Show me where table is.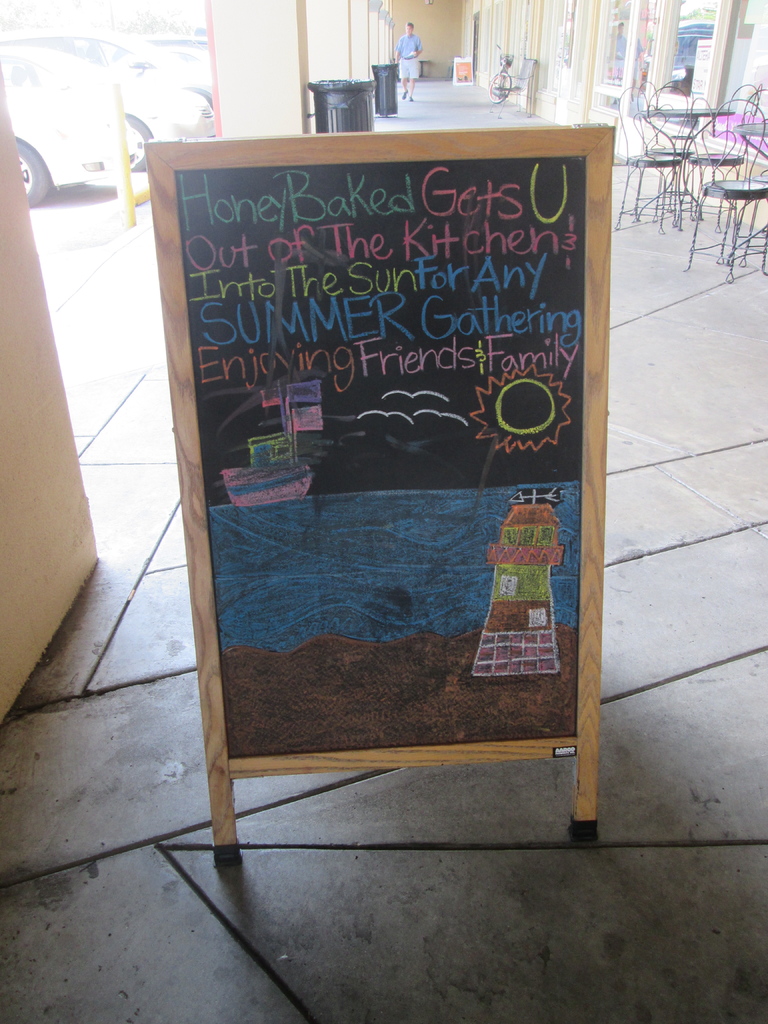
table is at box=[733, 122, 767, 138].
